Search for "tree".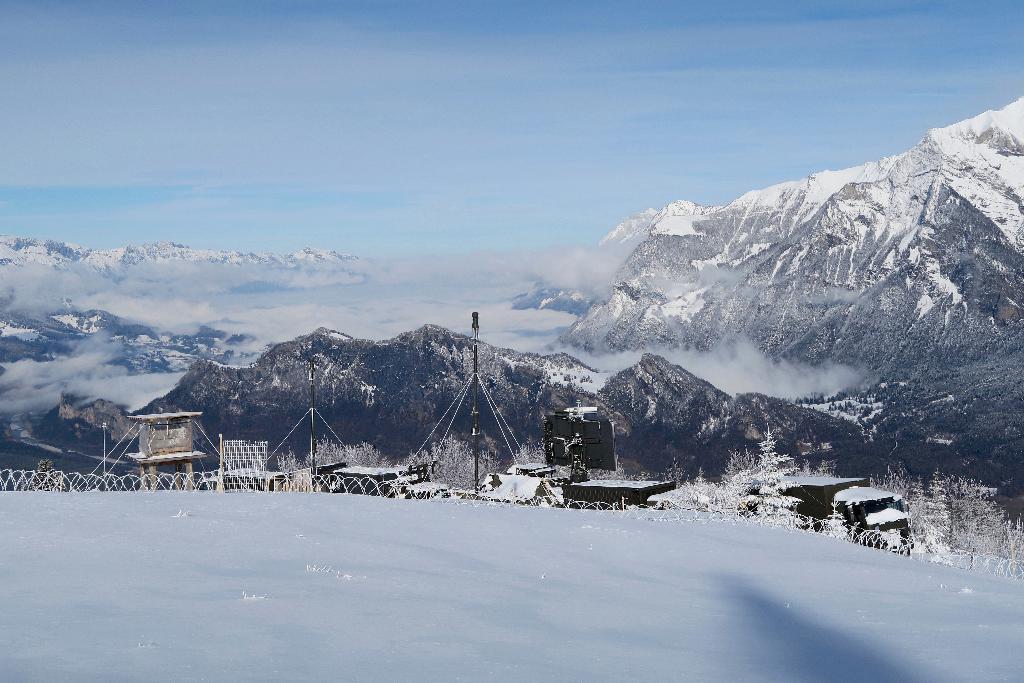
Found at BBox(867, 465, 911, 498).
